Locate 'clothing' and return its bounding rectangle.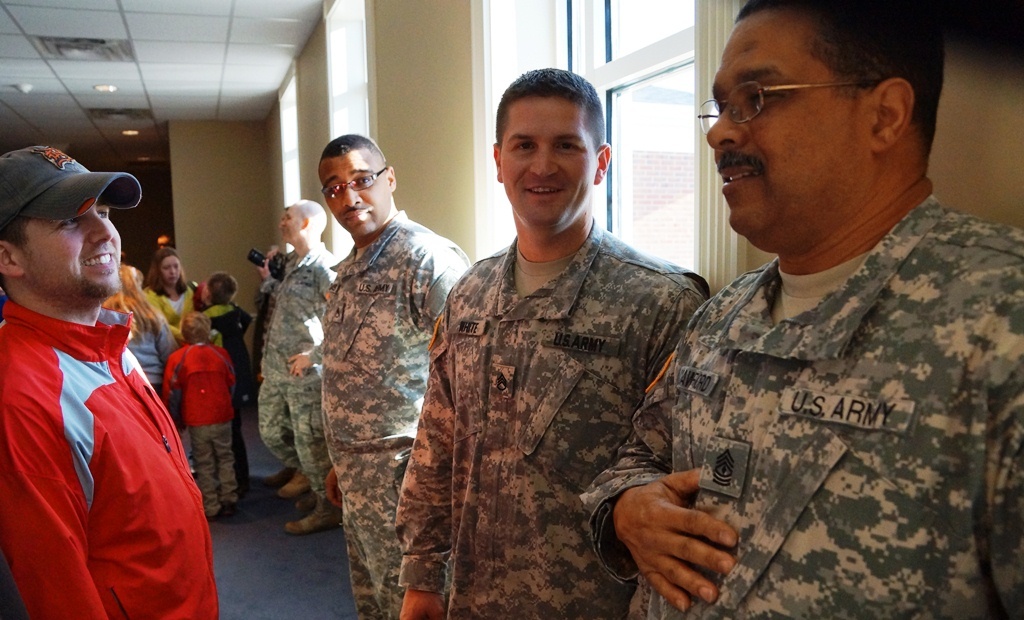
[x1=249, y1=237, x2=342, y2=487].
